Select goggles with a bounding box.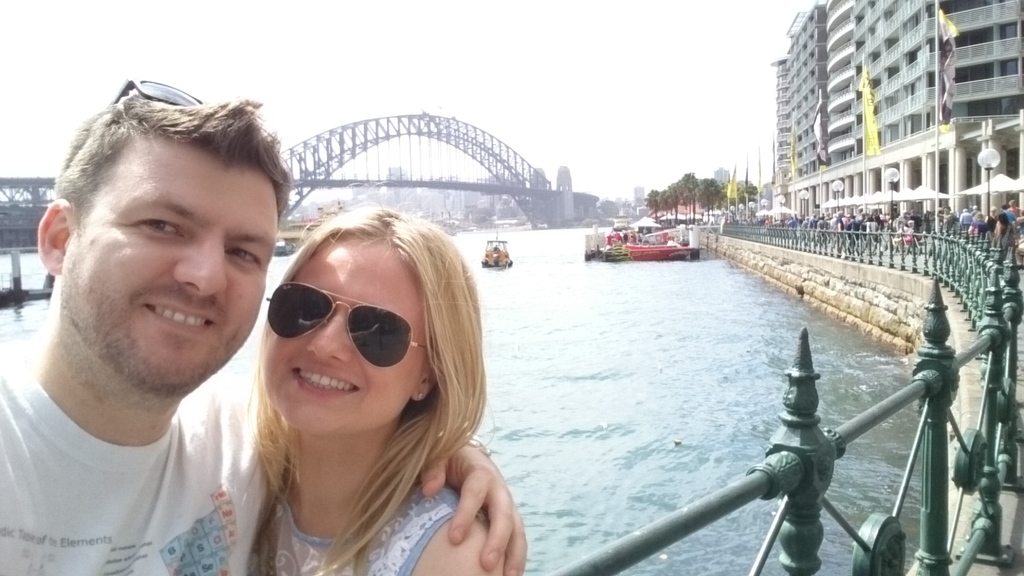
detection(260, 280, 424, 369).
